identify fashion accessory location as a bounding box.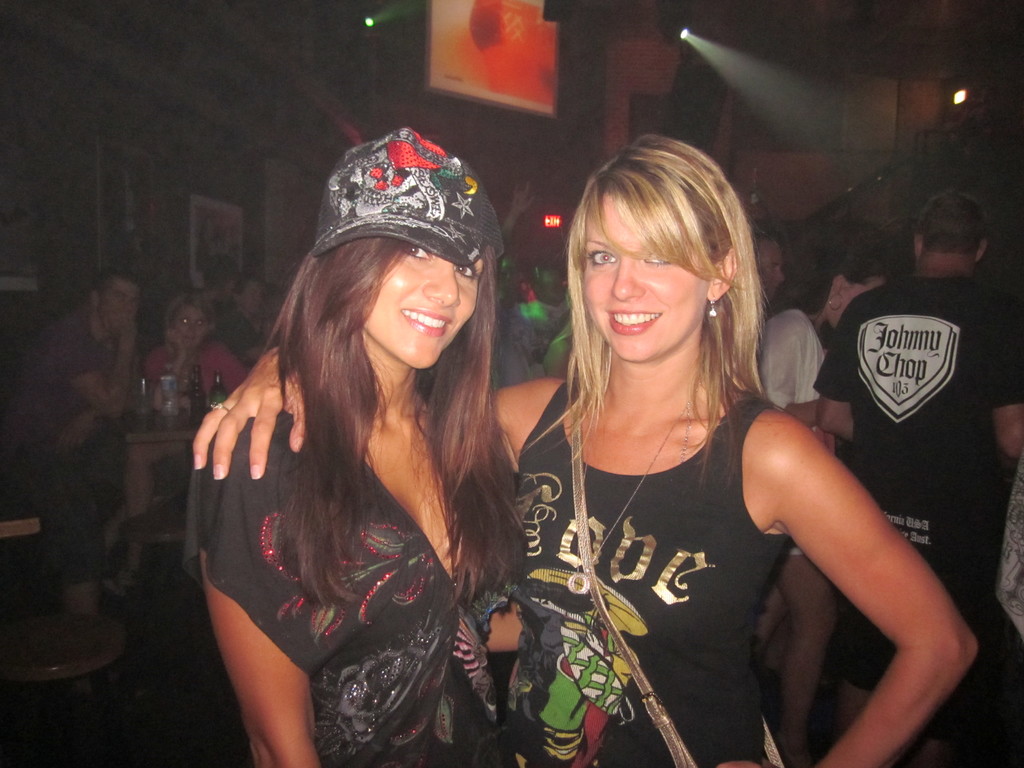
box(310, 124, 504, 267).
